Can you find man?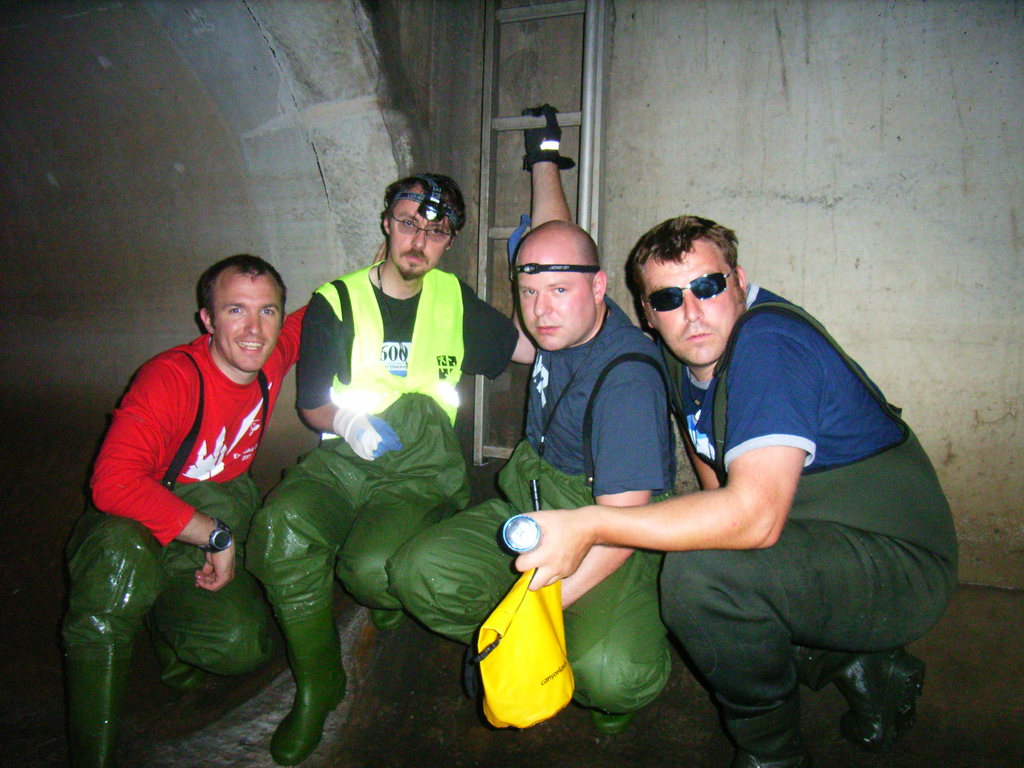
Yes, bounding box: bbox=(388, 100, 678, 751).
